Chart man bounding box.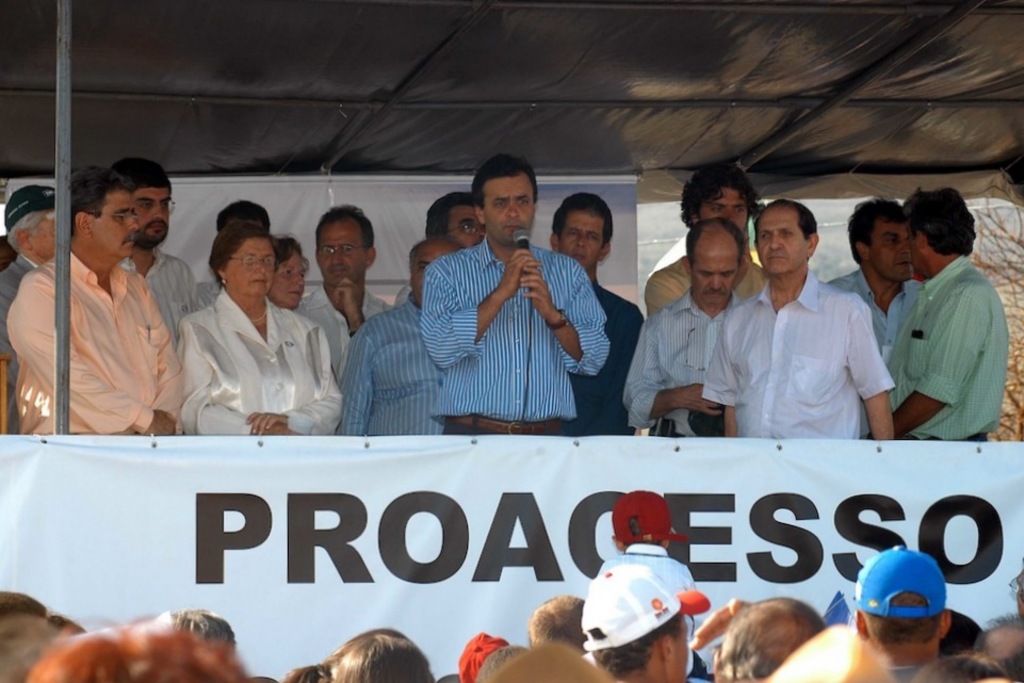
Charted: bbox=[457, 630, 511, 682].
